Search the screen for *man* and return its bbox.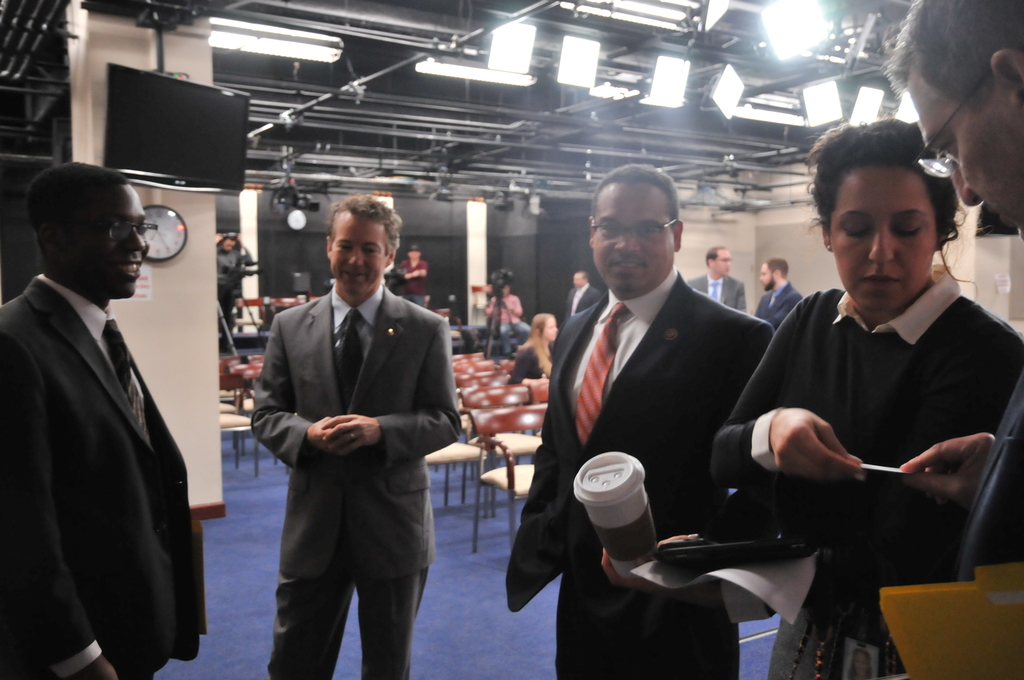
Found: crop(884, 0, 1023, 588).
